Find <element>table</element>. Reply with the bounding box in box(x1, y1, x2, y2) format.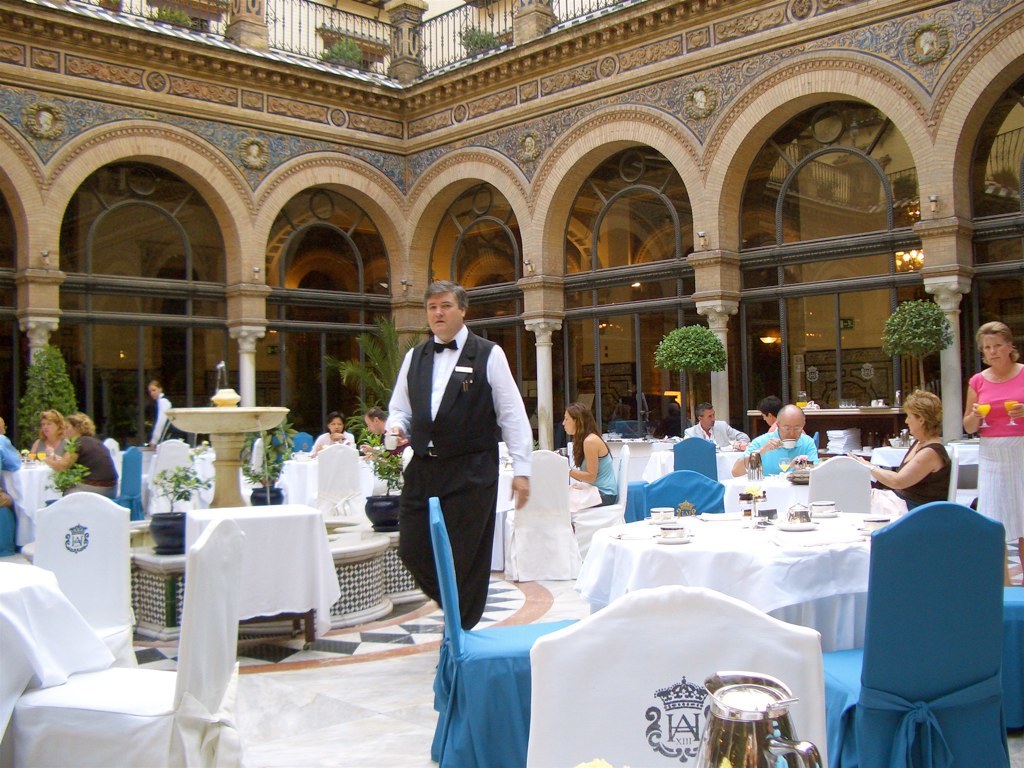
box(1, 458, 65, 548).
